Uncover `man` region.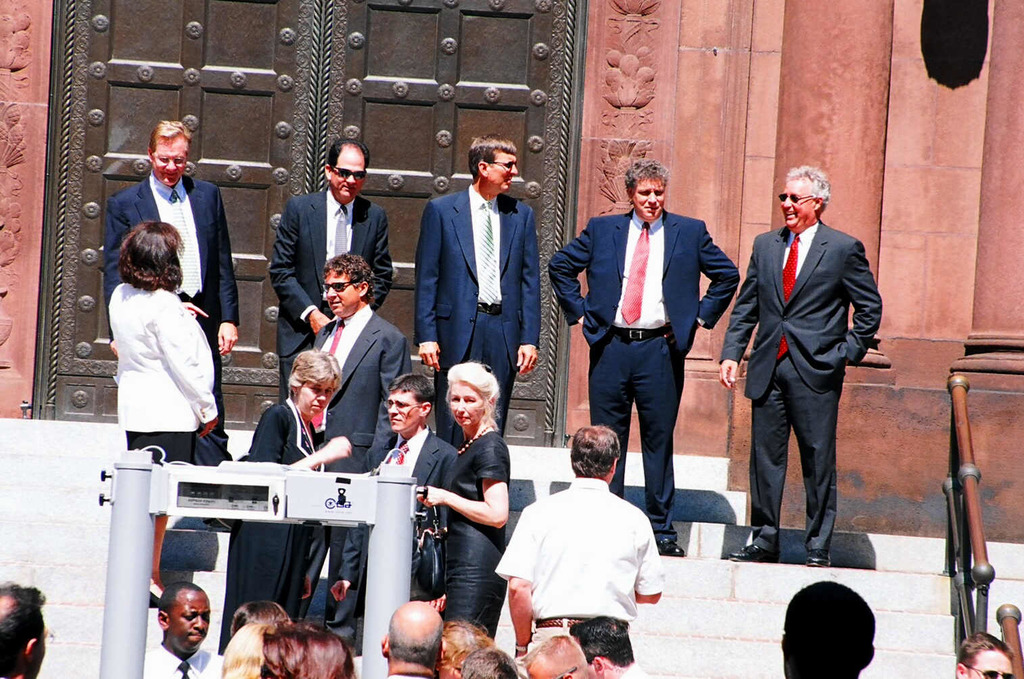
Uncovered: 331:369:458:655.
